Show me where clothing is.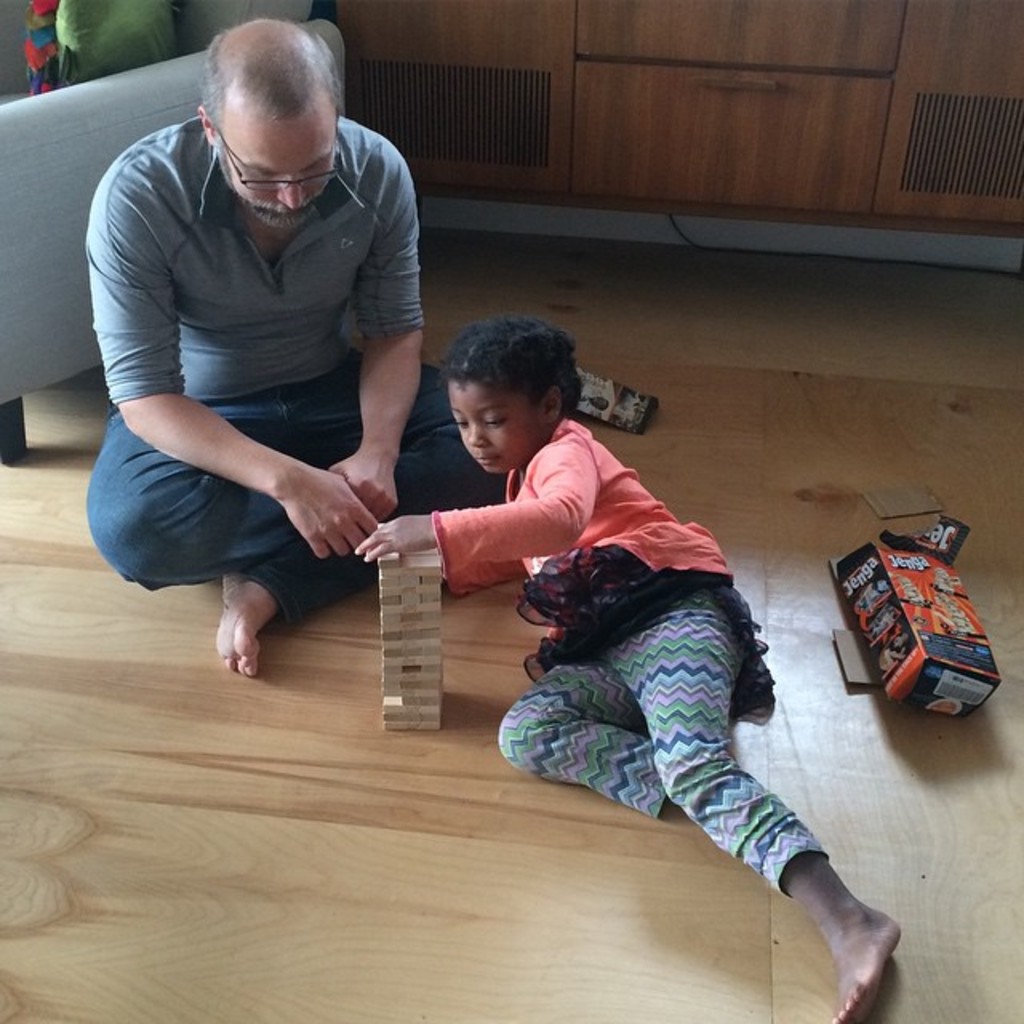
clothing is at bbox=[427, 419, 832, 896].
